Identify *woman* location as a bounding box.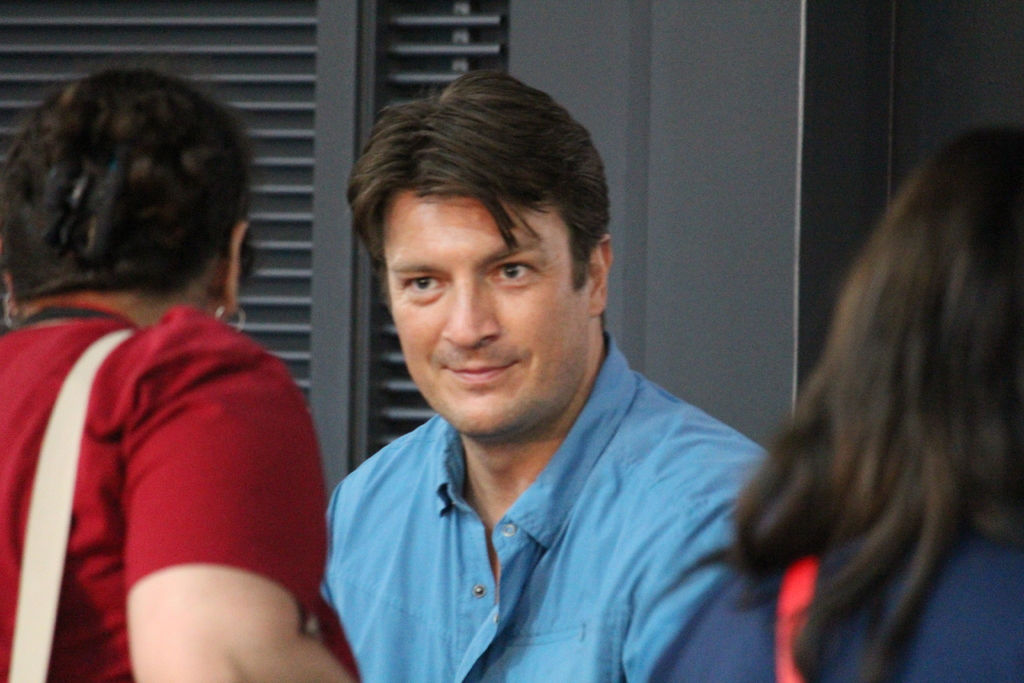
0,64,364,682.
